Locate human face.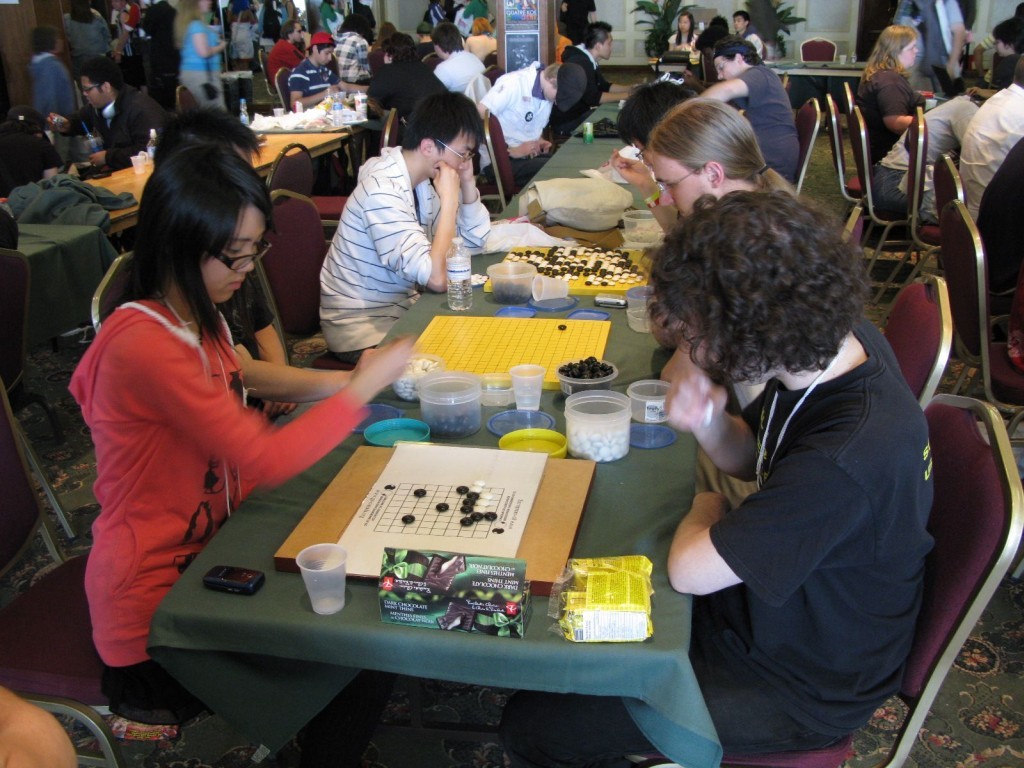
Bounding box: BBox(312, 39, 339, 68).
